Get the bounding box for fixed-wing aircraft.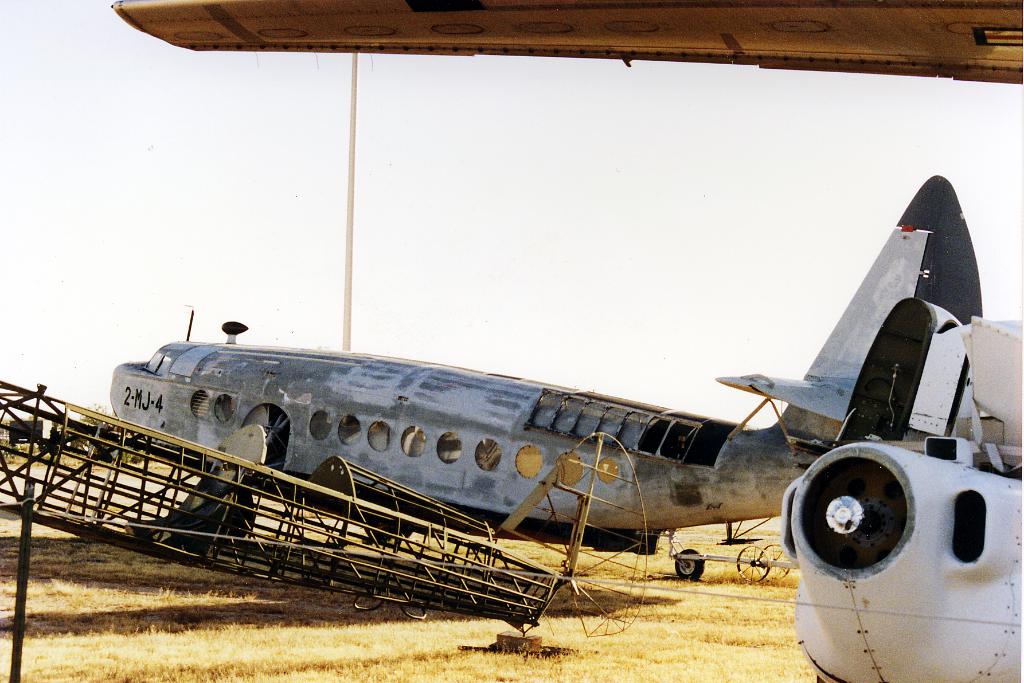
(106,173,988,584).
